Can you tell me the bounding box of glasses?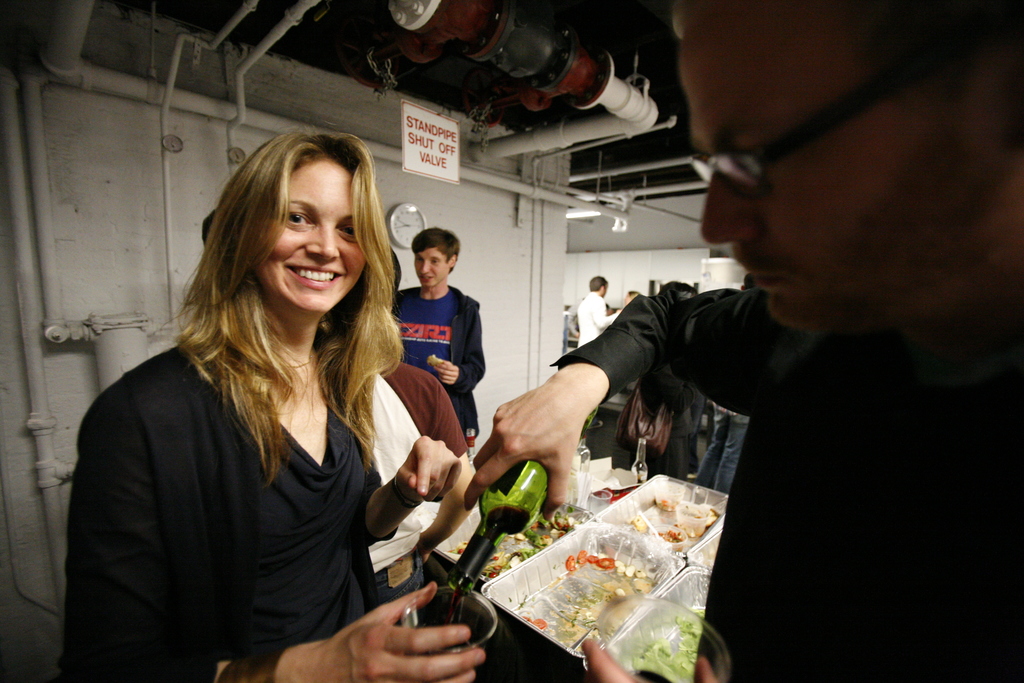
x1=664 y1=106 x2=905 y2=210.
